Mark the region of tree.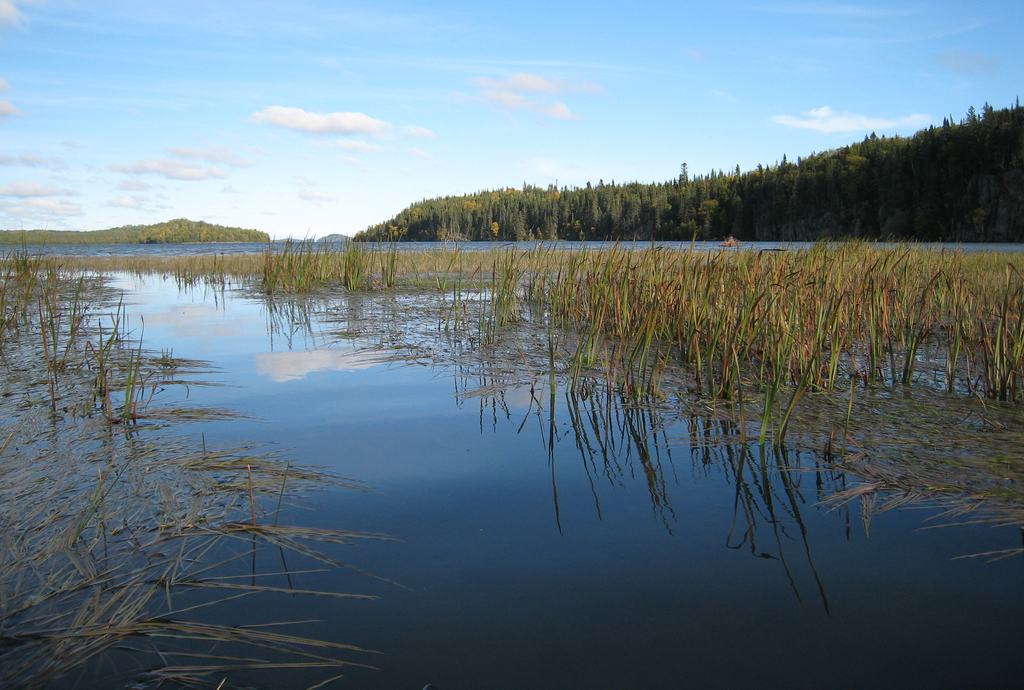
Region: box=[608, 175, 629, 250].
